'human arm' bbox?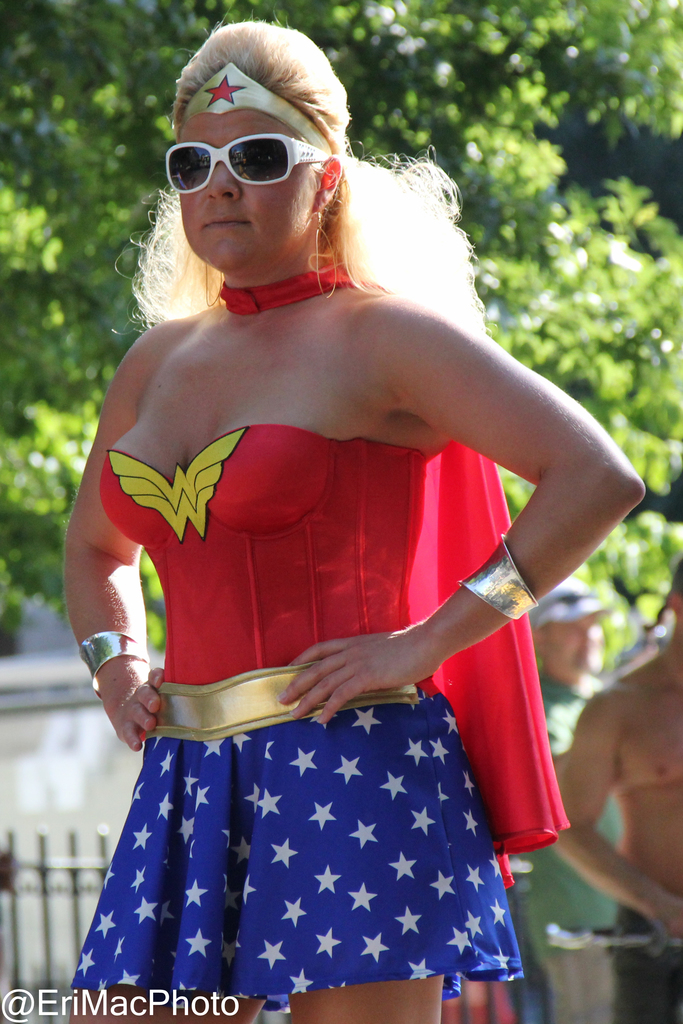
<bbox>64, 357, 169, 749</bbox>
